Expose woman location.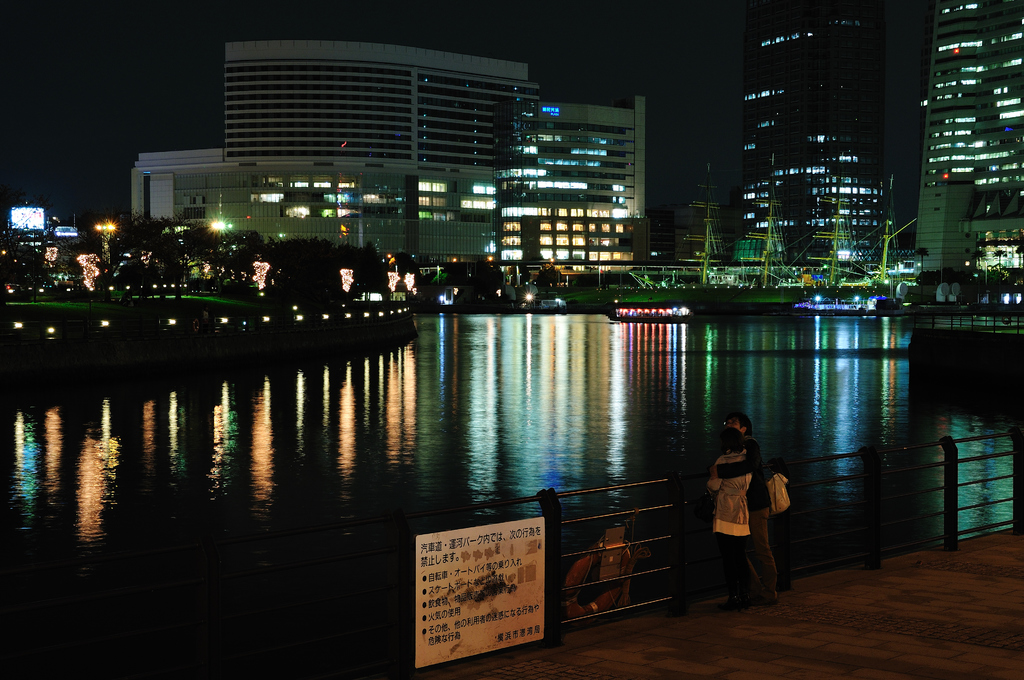
Exposed at x1=705 y1=434 x2=749 y2=605.
